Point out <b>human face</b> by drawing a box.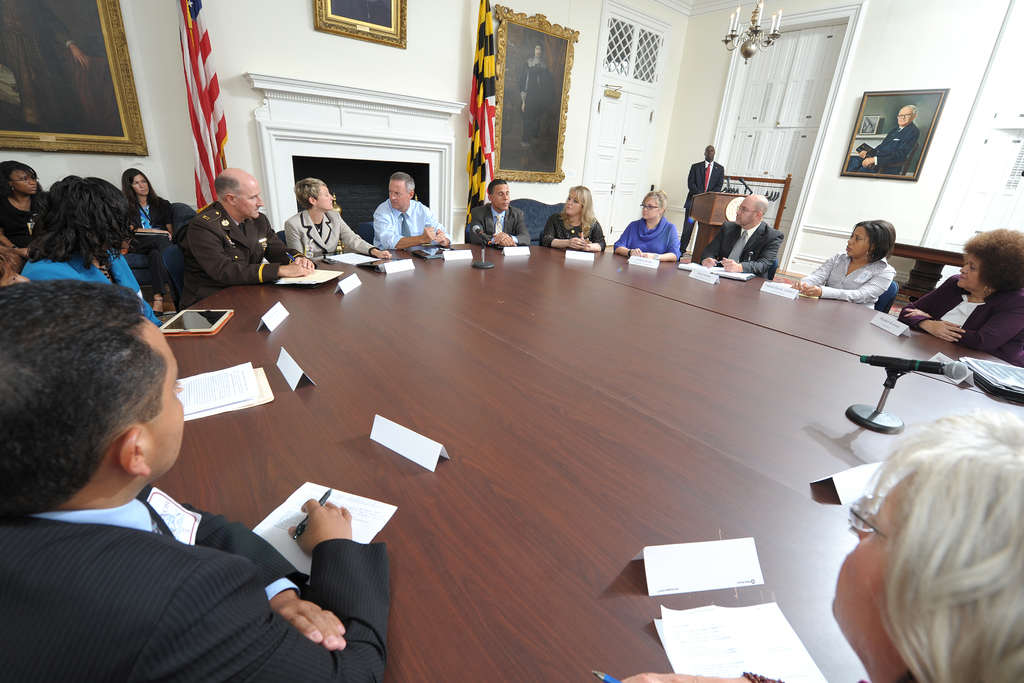
<box>10,173,37,191</box>.
